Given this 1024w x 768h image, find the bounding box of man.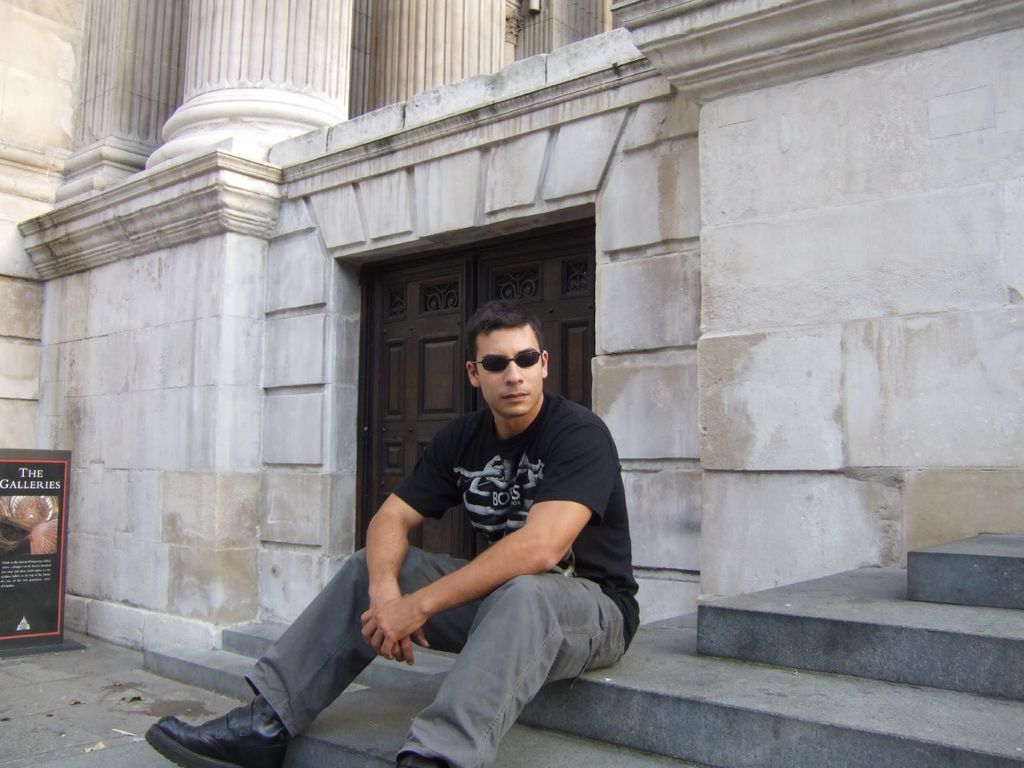
<bbox>144, 302, 643, 767</bbox>.
